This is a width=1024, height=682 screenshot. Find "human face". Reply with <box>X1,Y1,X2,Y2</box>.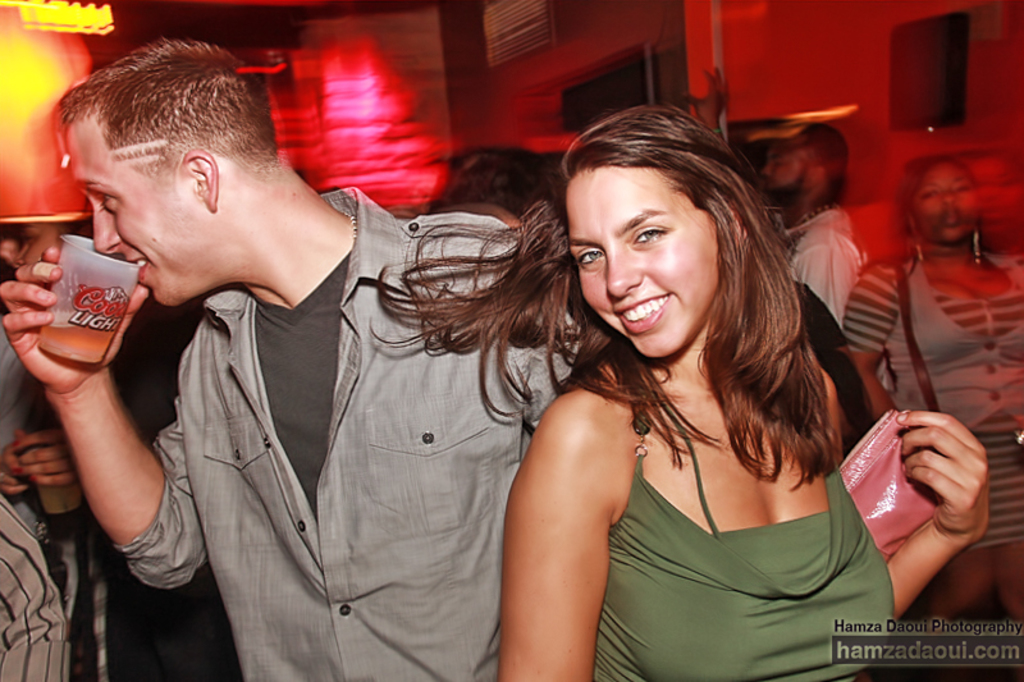
<box>914,163,980,246</box>.
